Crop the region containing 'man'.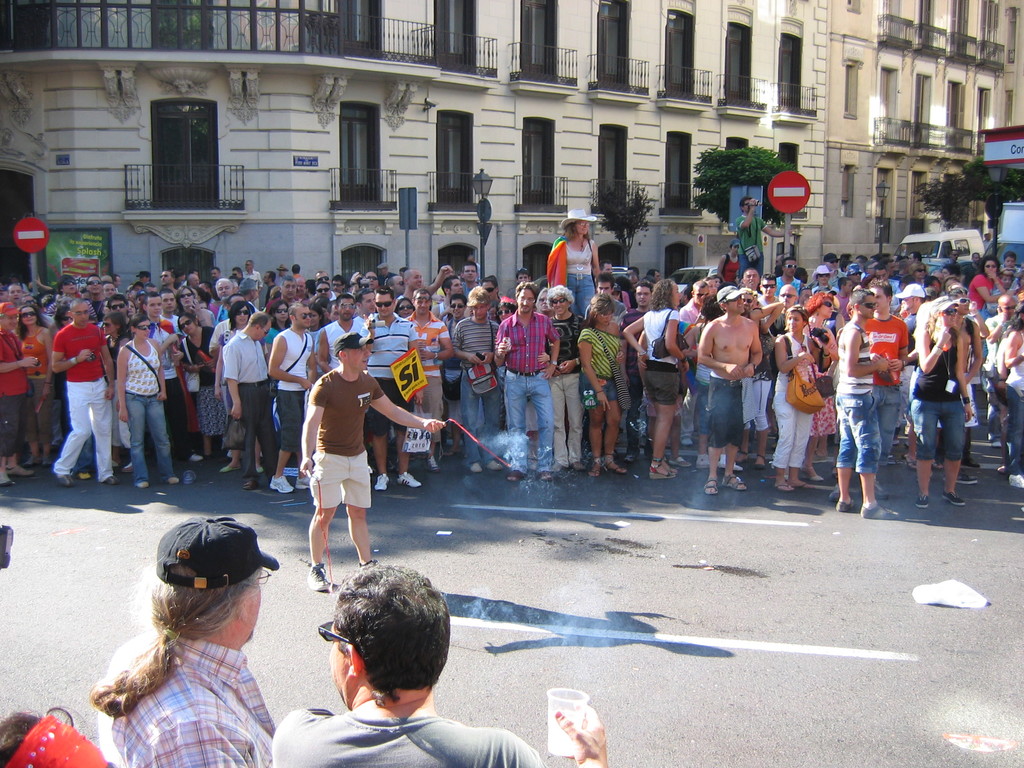
Crop region: 243,259,262,309.
